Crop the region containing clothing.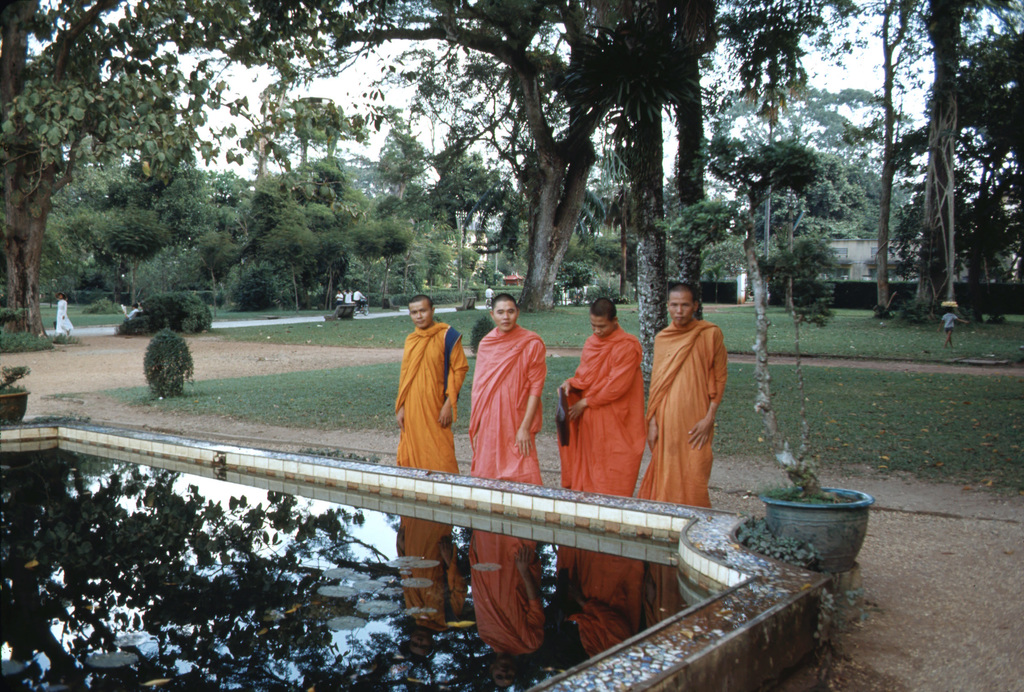
Crop region: pyautogui.locateOnScreen(639, 317, 727, 509).
